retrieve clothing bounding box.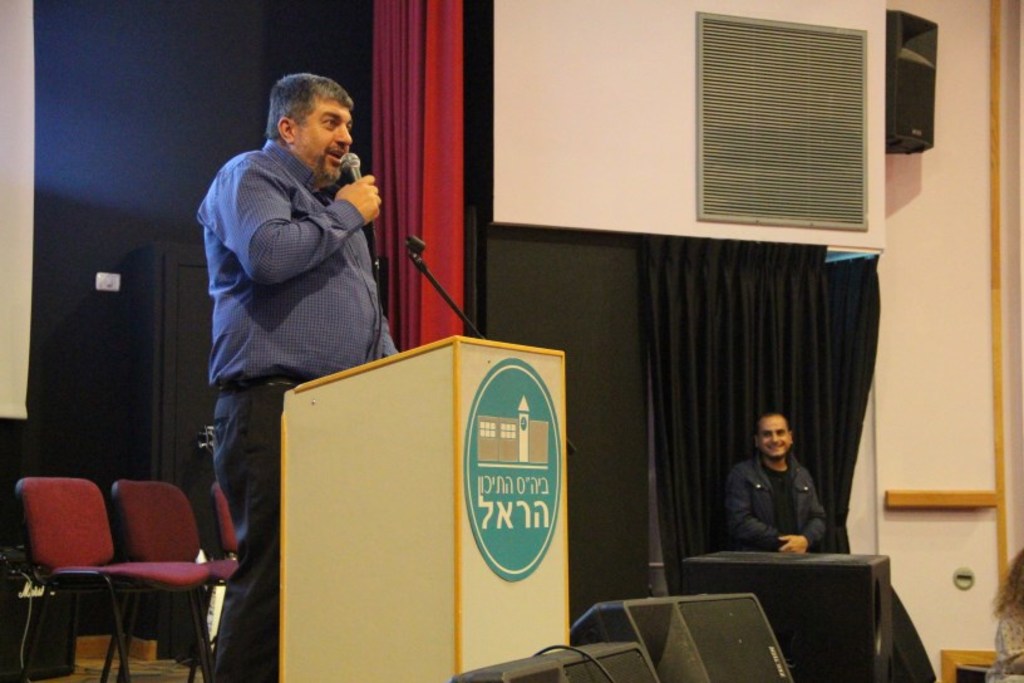
Bounding box: (x1=717, y1=432, x2=848, y2=567).
